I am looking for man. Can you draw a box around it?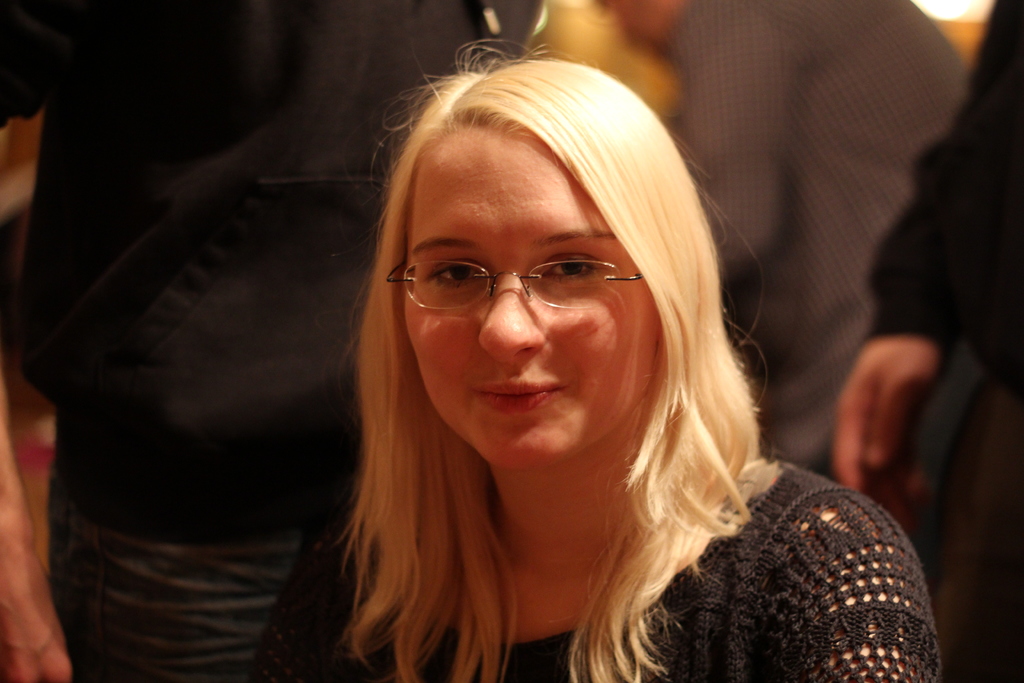
Sure, the bounding box is {"x1": 593, "y1": 0, "x2": 971, "y2": 479}.
